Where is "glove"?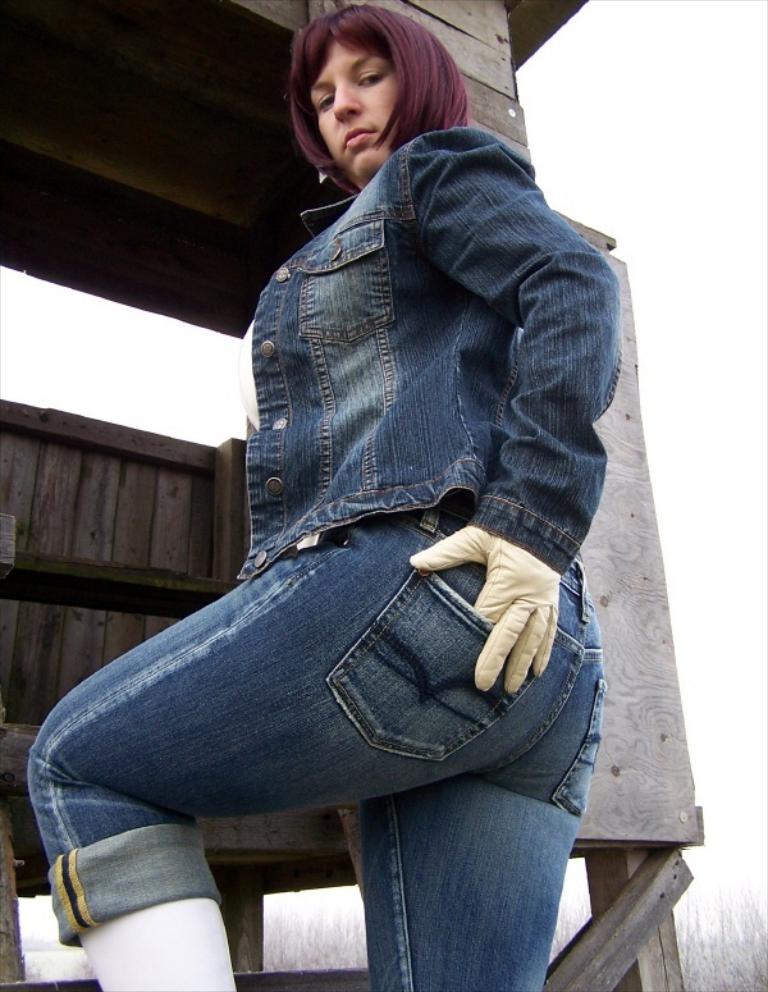
[410,524,558,694].
